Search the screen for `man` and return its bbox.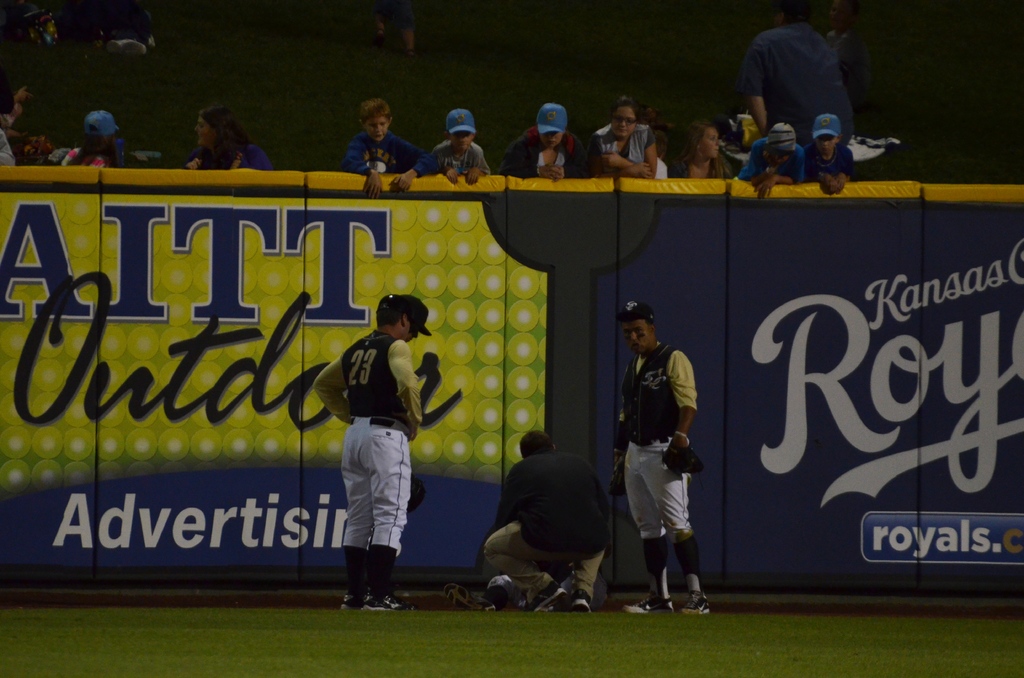
Found: (483, 424, 586, 617).
